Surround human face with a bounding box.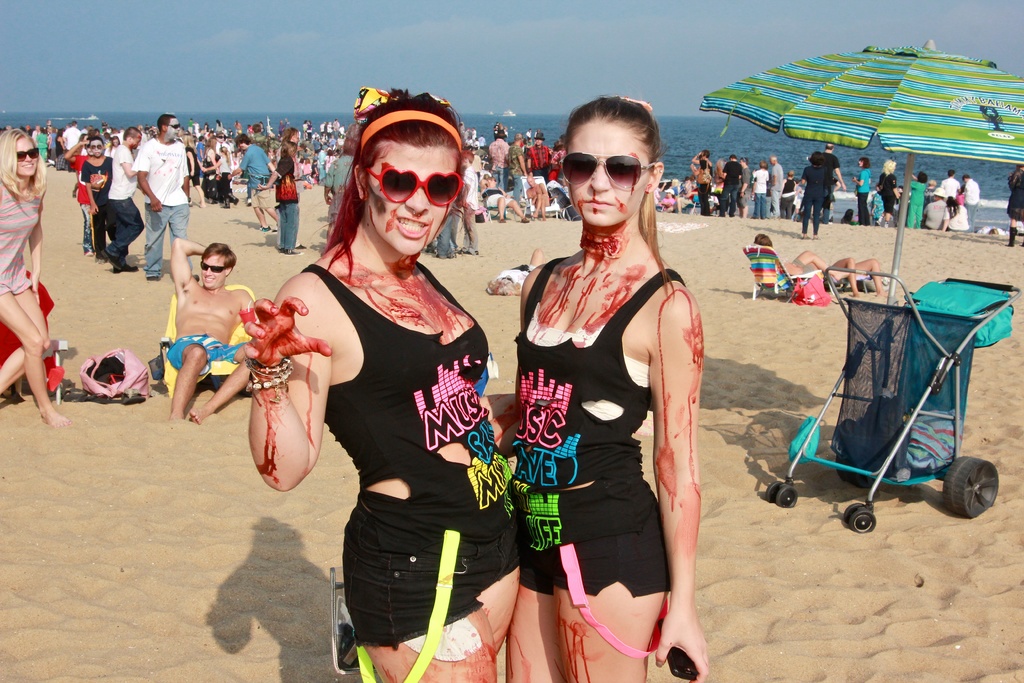
[369, 145, 459, 257].
